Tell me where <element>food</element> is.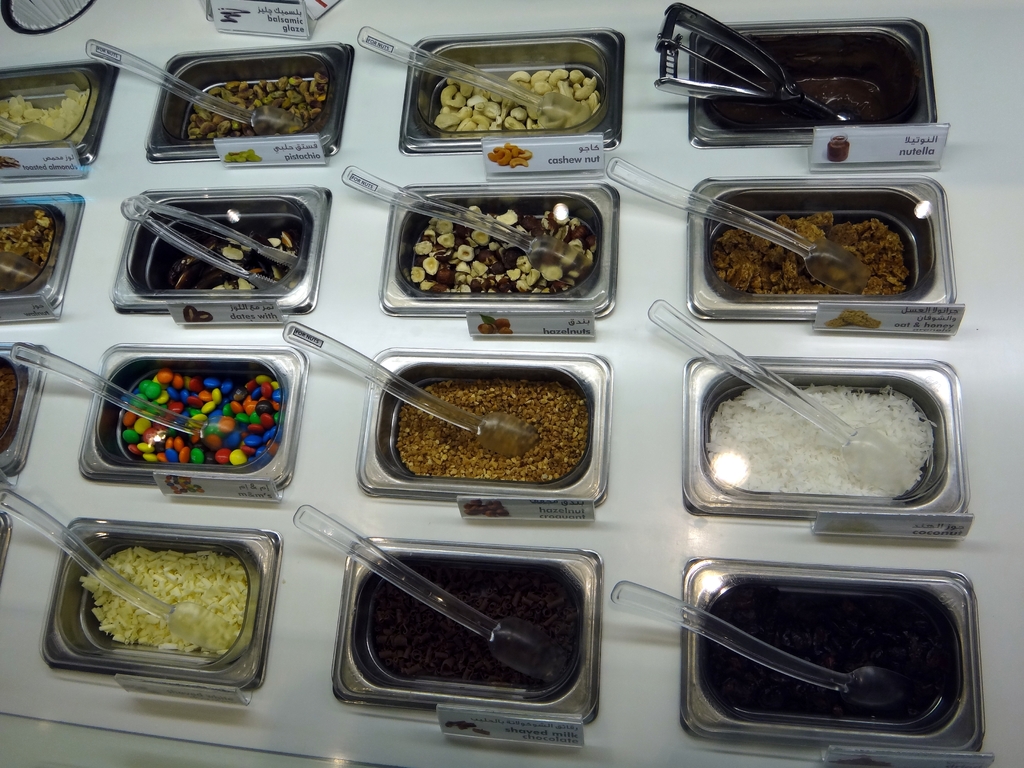
<element>food</element> is at rect(713, 61, 929, 124).
